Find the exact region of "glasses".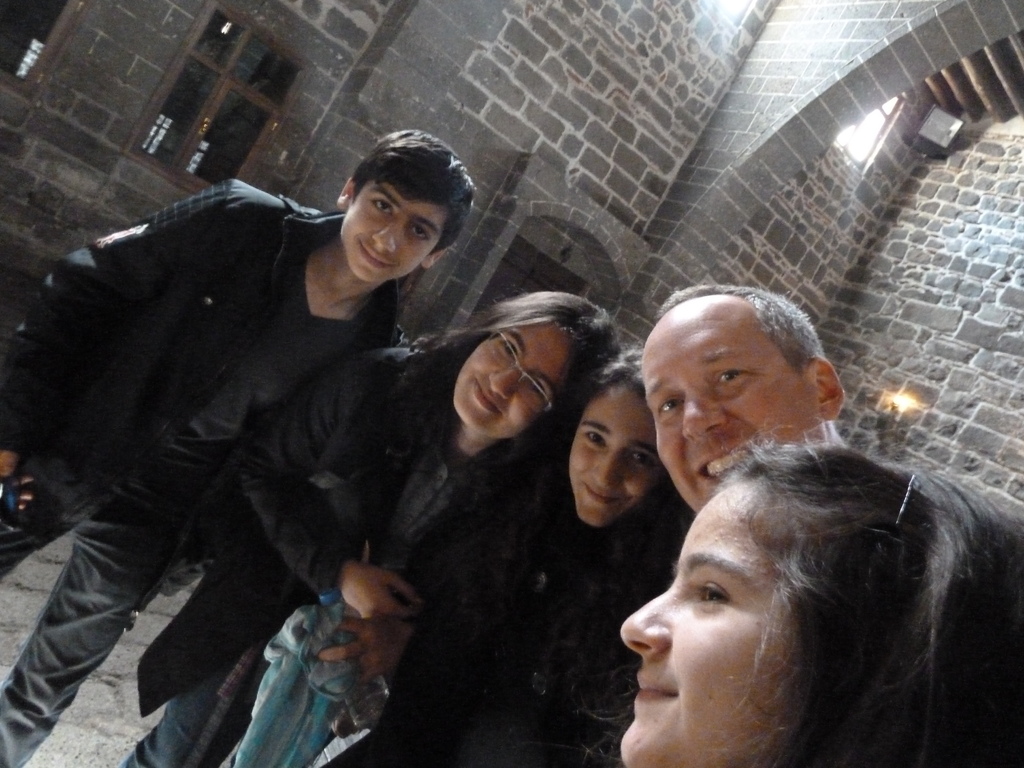
Exact region: [left=484, top=329, right=556, bottom=415].
